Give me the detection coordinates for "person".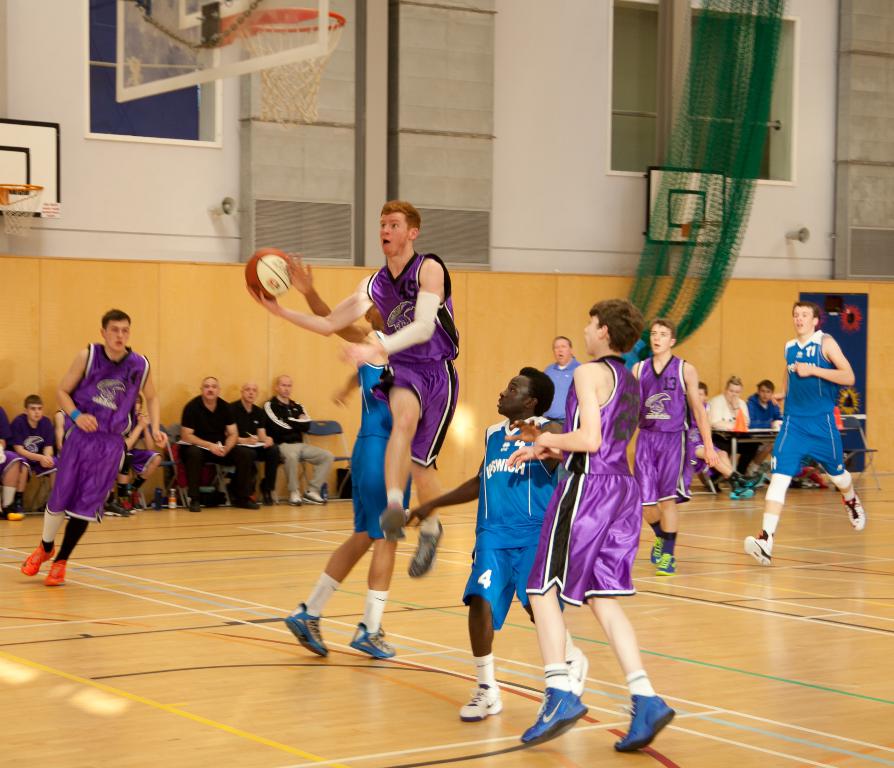
0,397,34,517.
